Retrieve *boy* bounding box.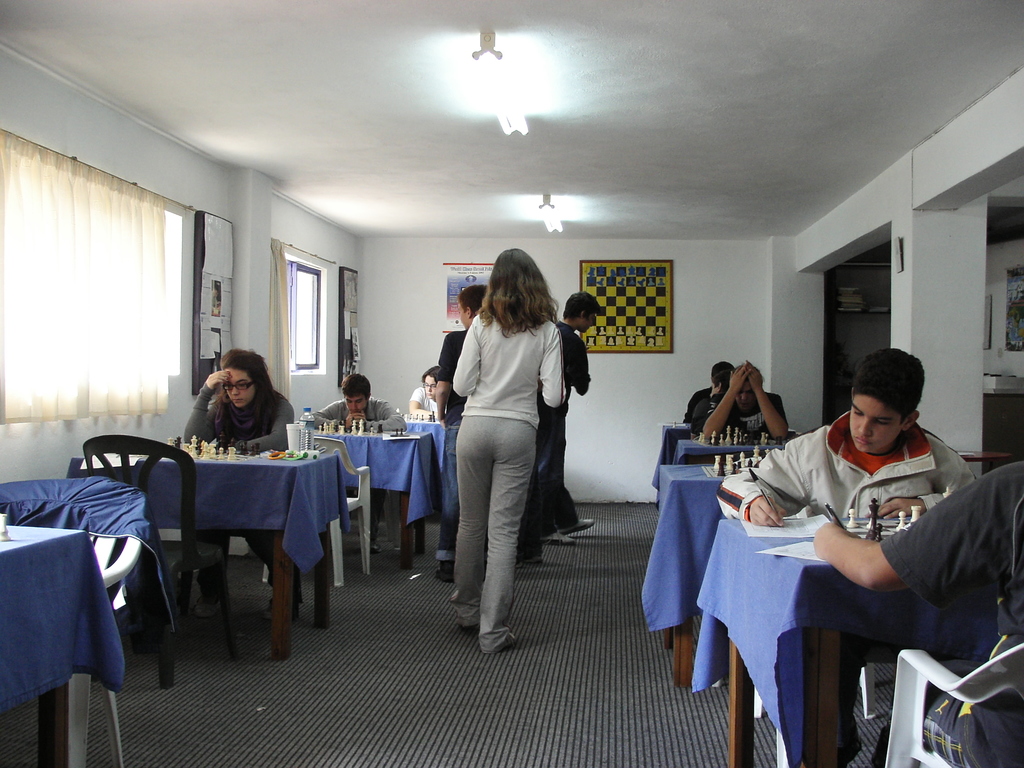
Bounding box: 710/346/981/767.
